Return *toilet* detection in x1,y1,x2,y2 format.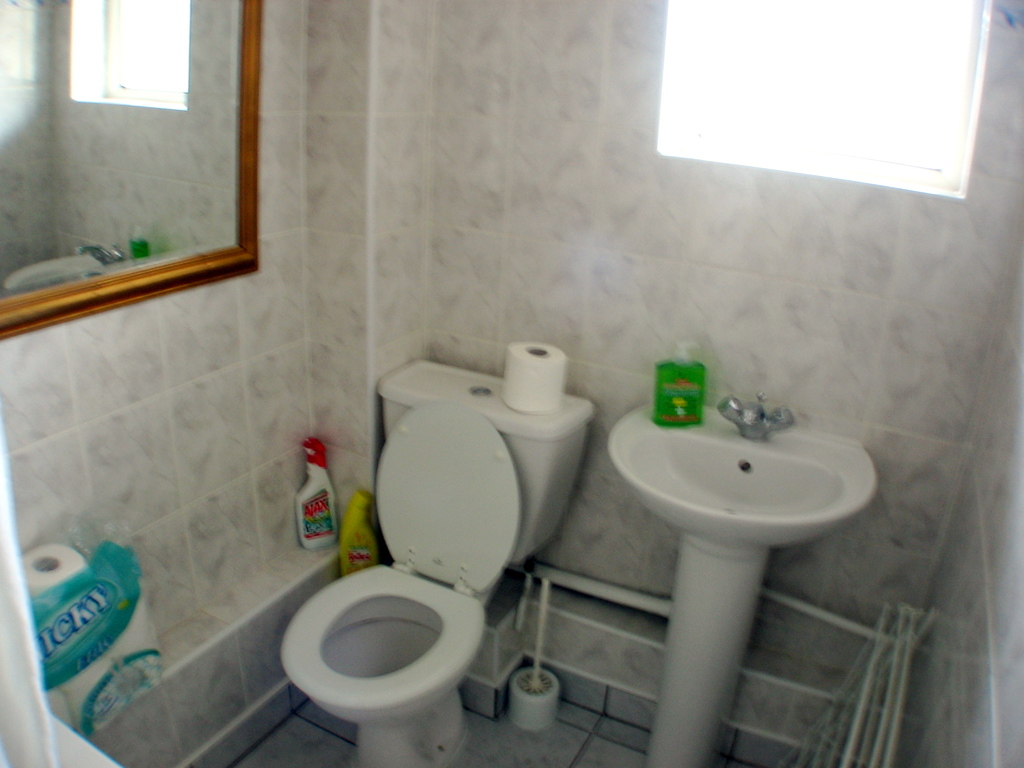
264,347,602,767.
